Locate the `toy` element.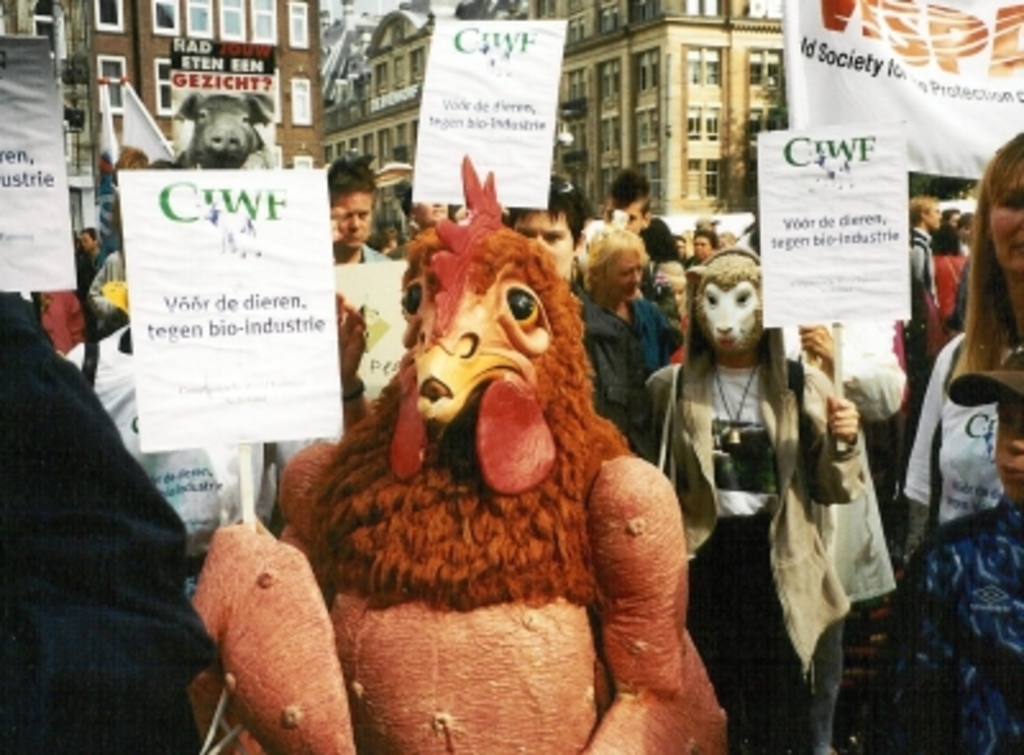
Element bbox: box=[197, 161, 740, 752].
